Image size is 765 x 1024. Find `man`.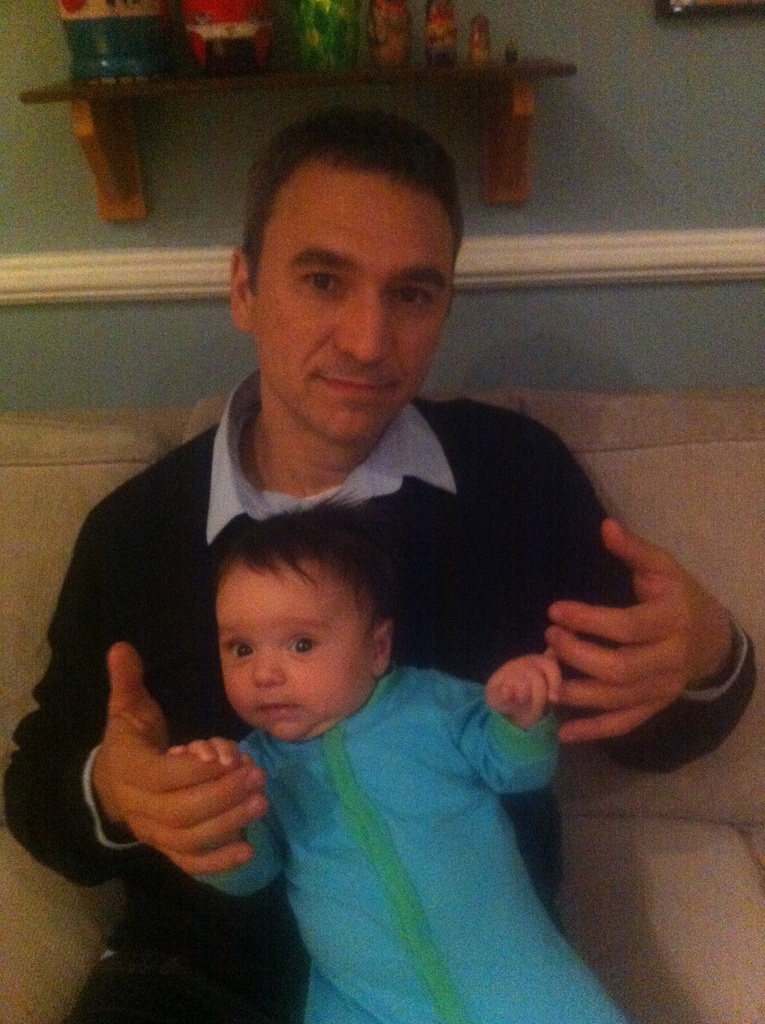
detection(3, 106, 761, 1021).
